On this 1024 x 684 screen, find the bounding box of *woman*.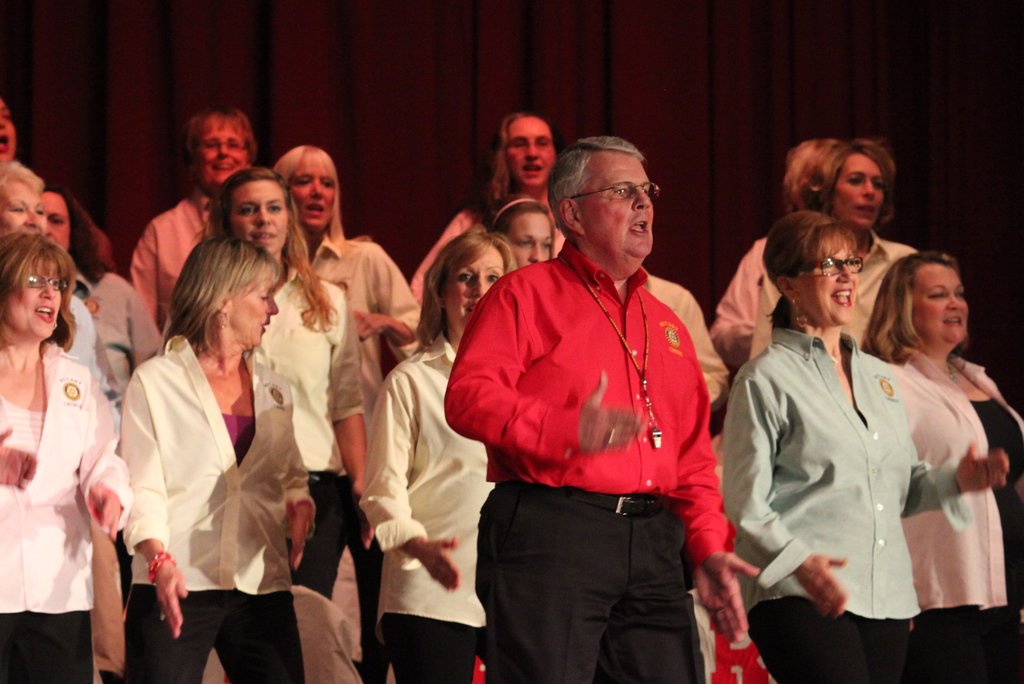
Bounding box: rect(868, 249, 1023, 683).
